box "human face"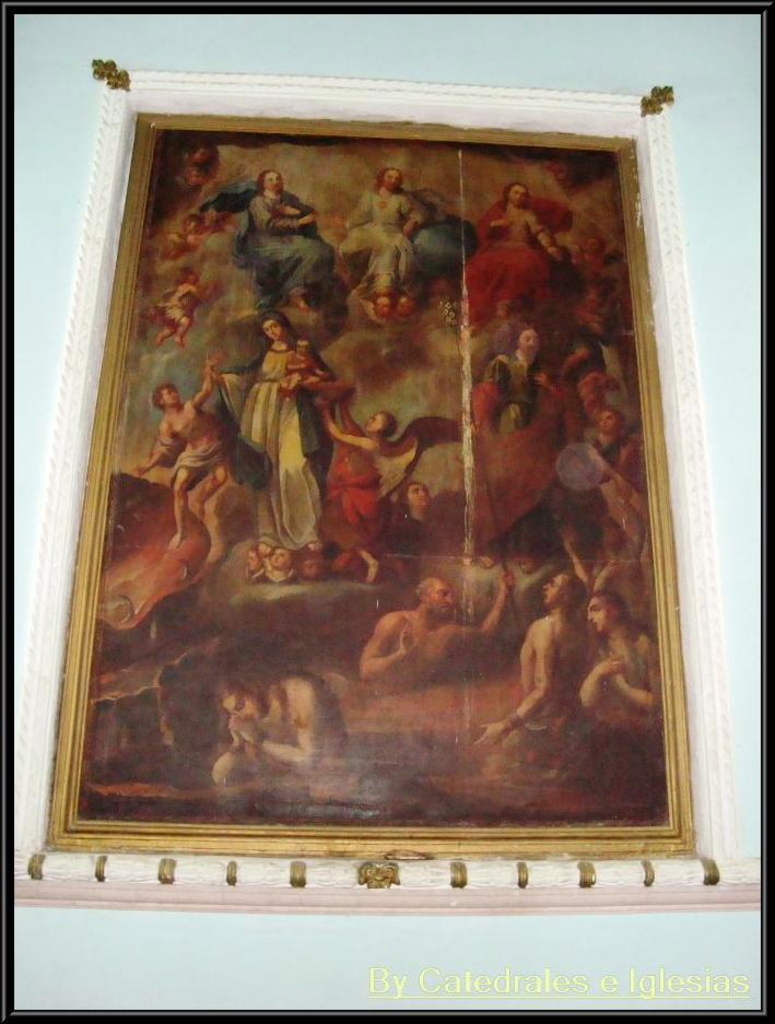
select_region(189, 269, 198, 282)
